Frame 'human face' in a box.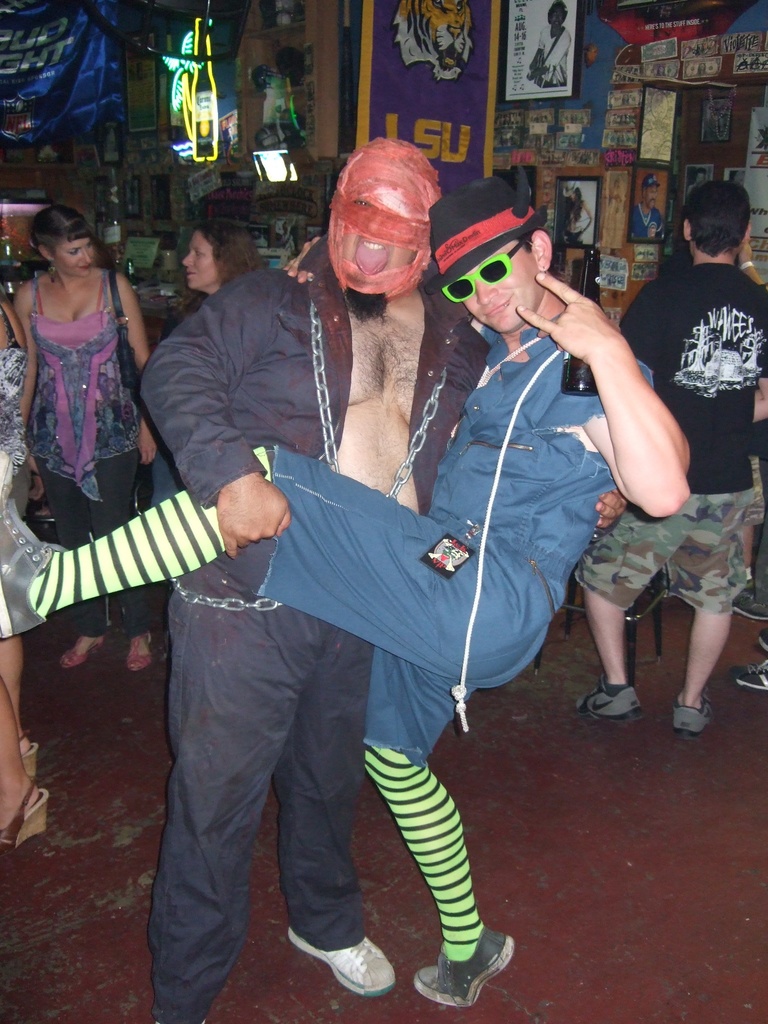
{"x1": 348, "y1": 197, "x2": 415, "y2": 274}.
